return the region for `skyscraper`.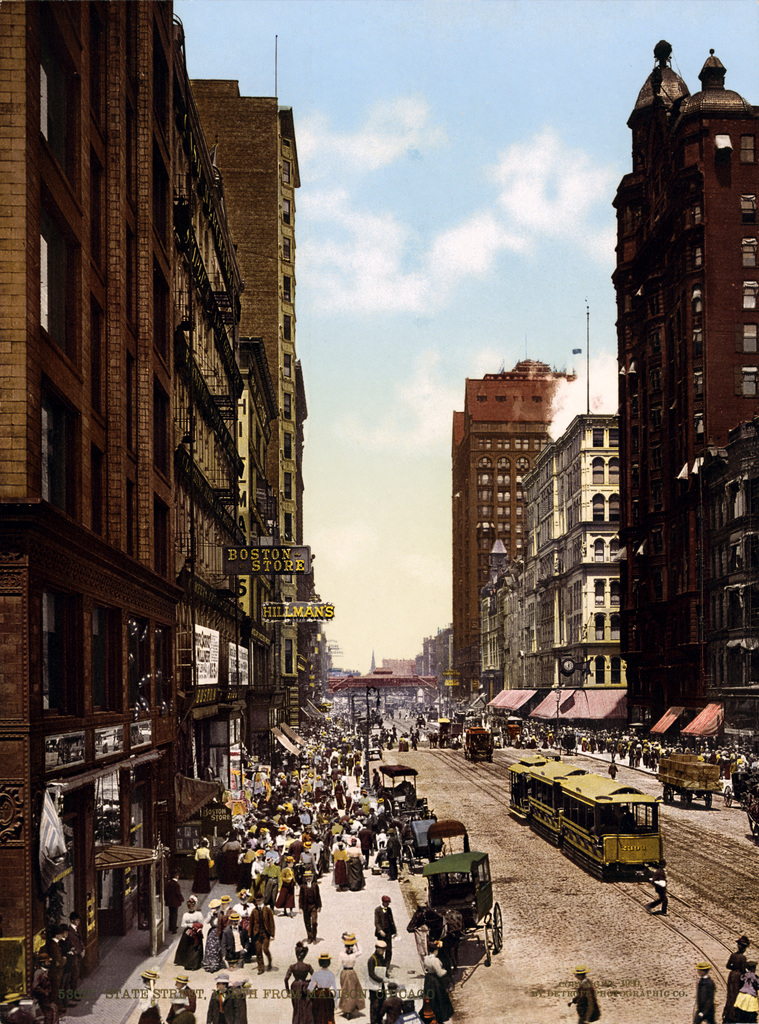
0 0 317 1023.
